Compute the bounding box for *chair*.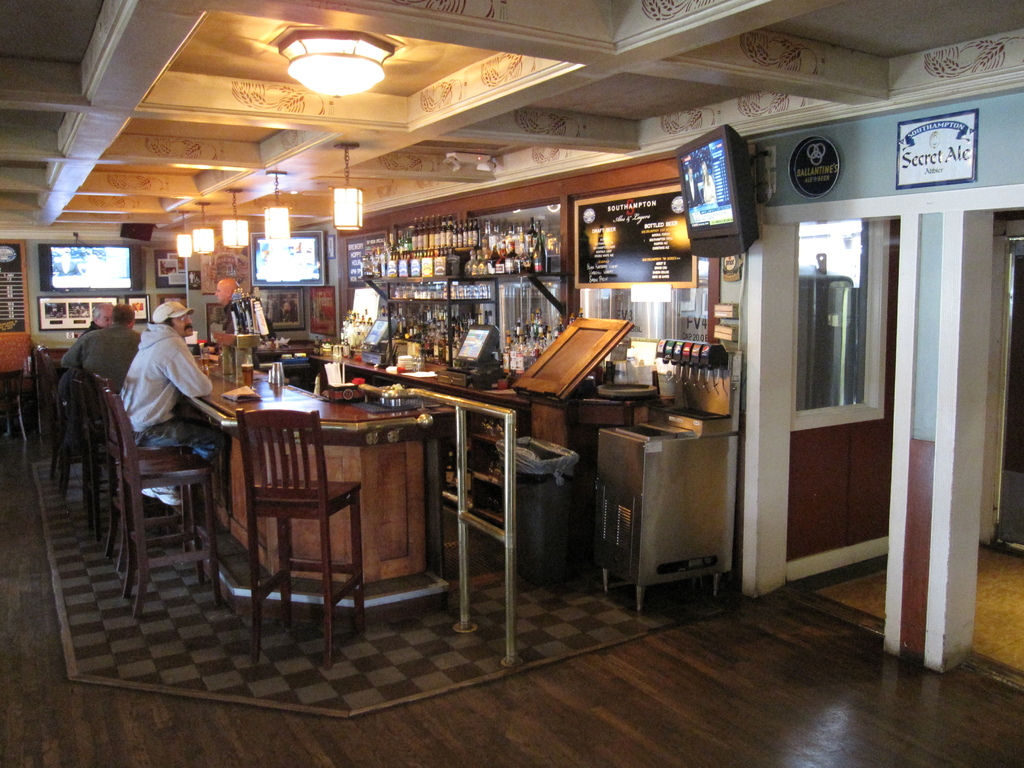
(x1=82, y1=369, x2=134, y2=540).
